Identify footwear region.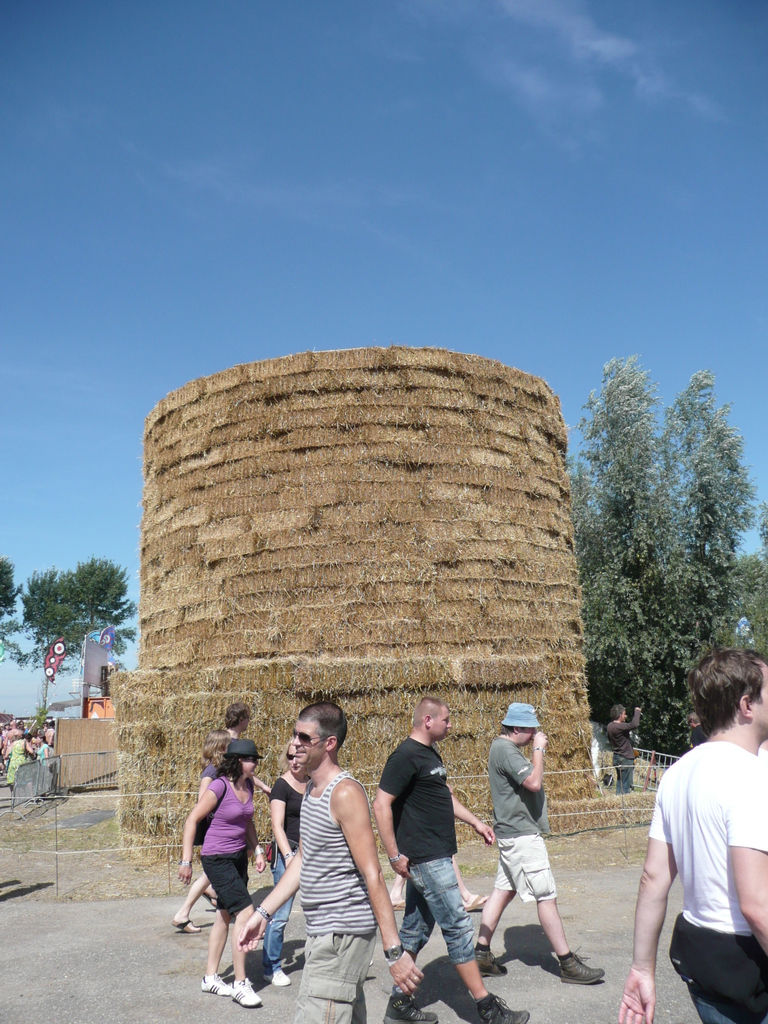
Region: {"x1": 467, "y1": 989, "x2": 535, "y2": 1023}.
